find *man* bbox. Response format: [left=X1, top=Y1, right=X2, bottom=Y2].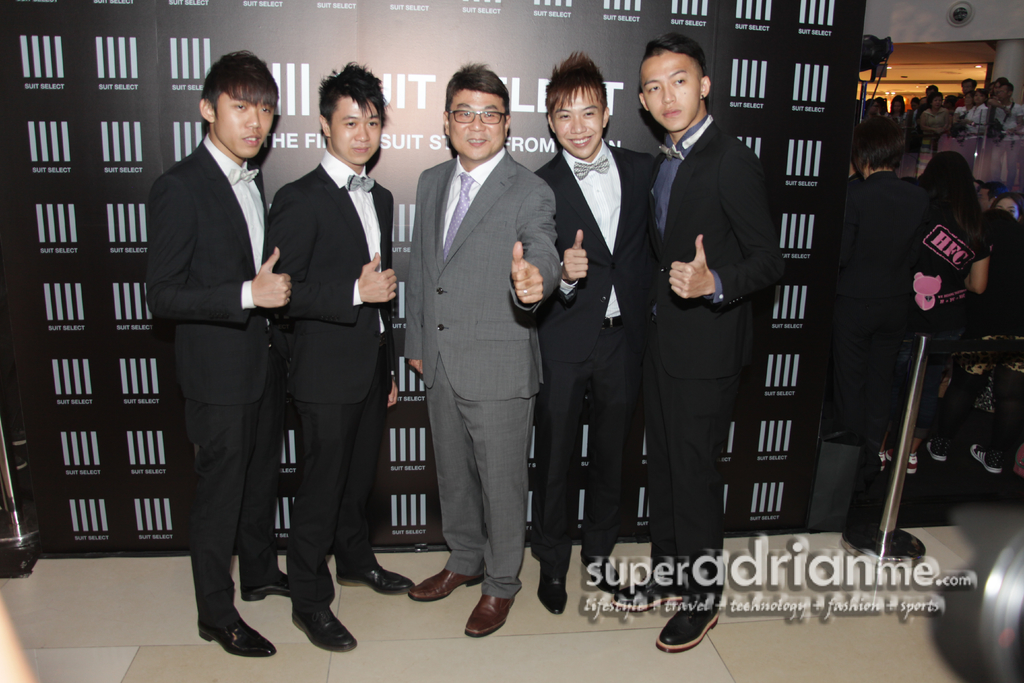
[left=147, top=50, right=301, bottom=654].
